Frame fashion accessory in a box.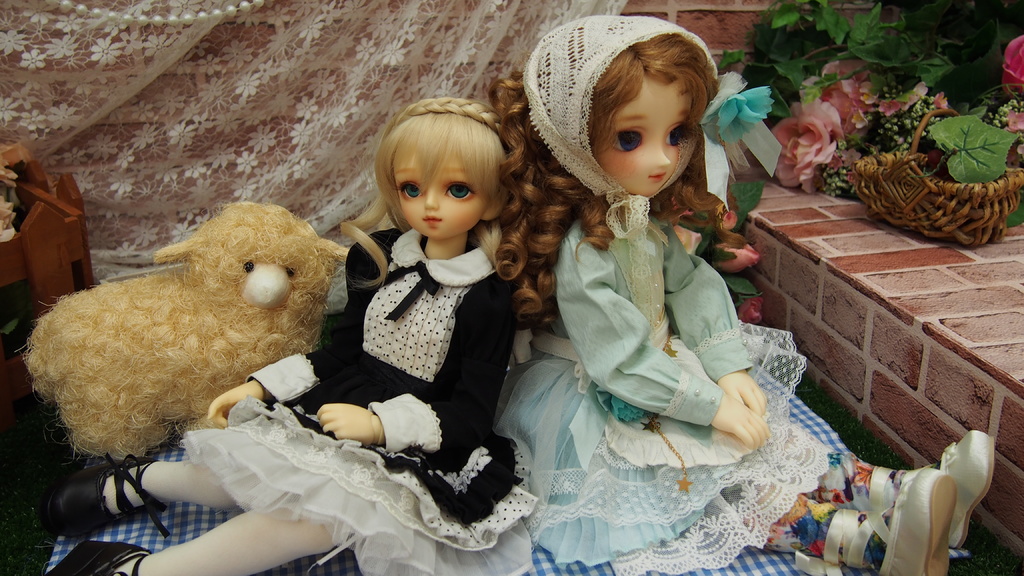
box=[372, 261, 442, 317].
